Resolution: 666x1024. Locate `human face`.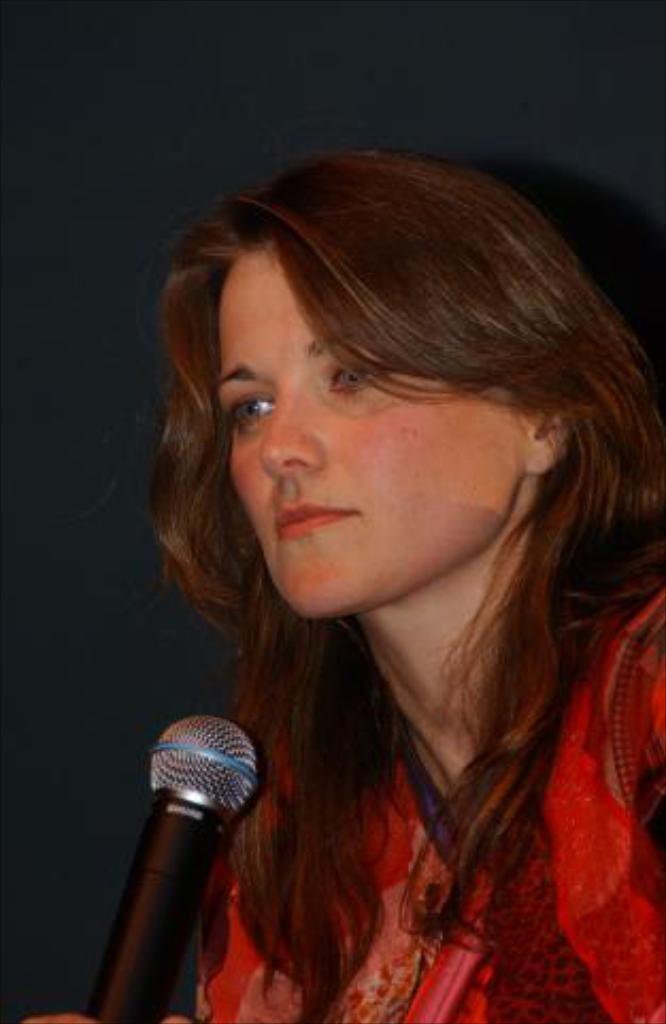
box(209, 243, 521, 622).
